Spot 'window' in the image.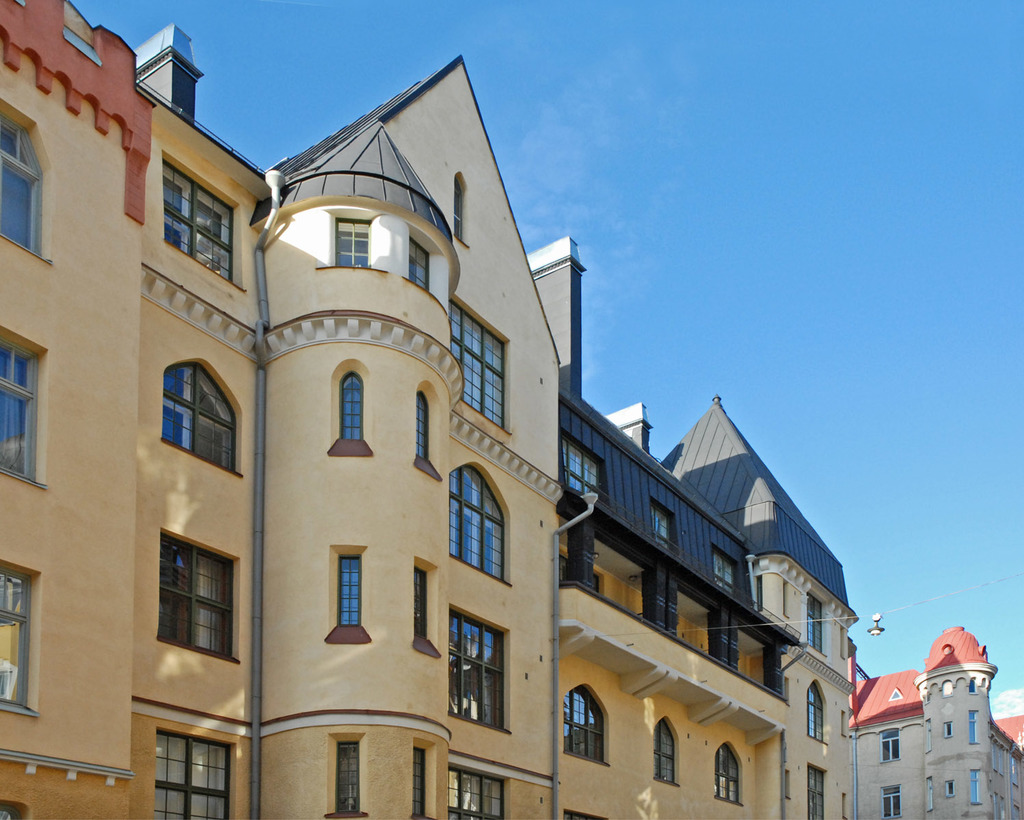
'window' found at 160:159:246:295.
